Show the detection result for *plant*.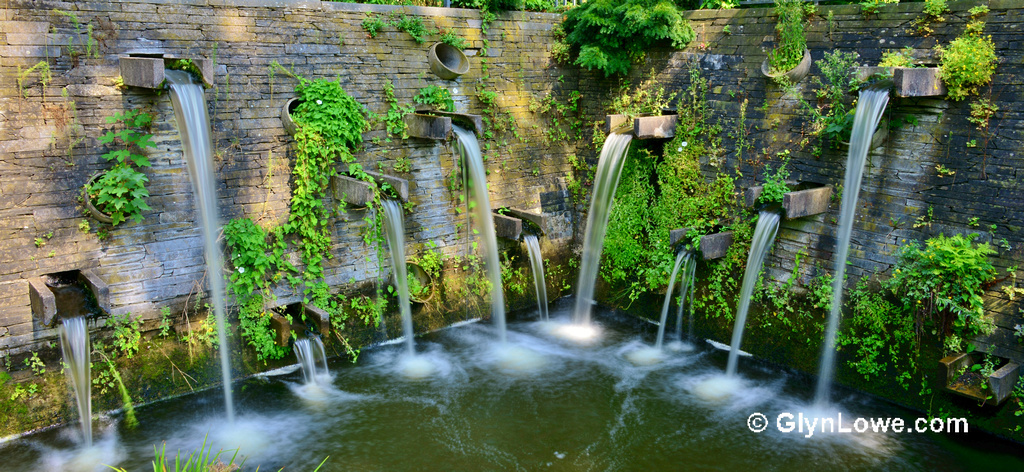
pyautogui.locateOnScreen(170, 56, 193, 75).
